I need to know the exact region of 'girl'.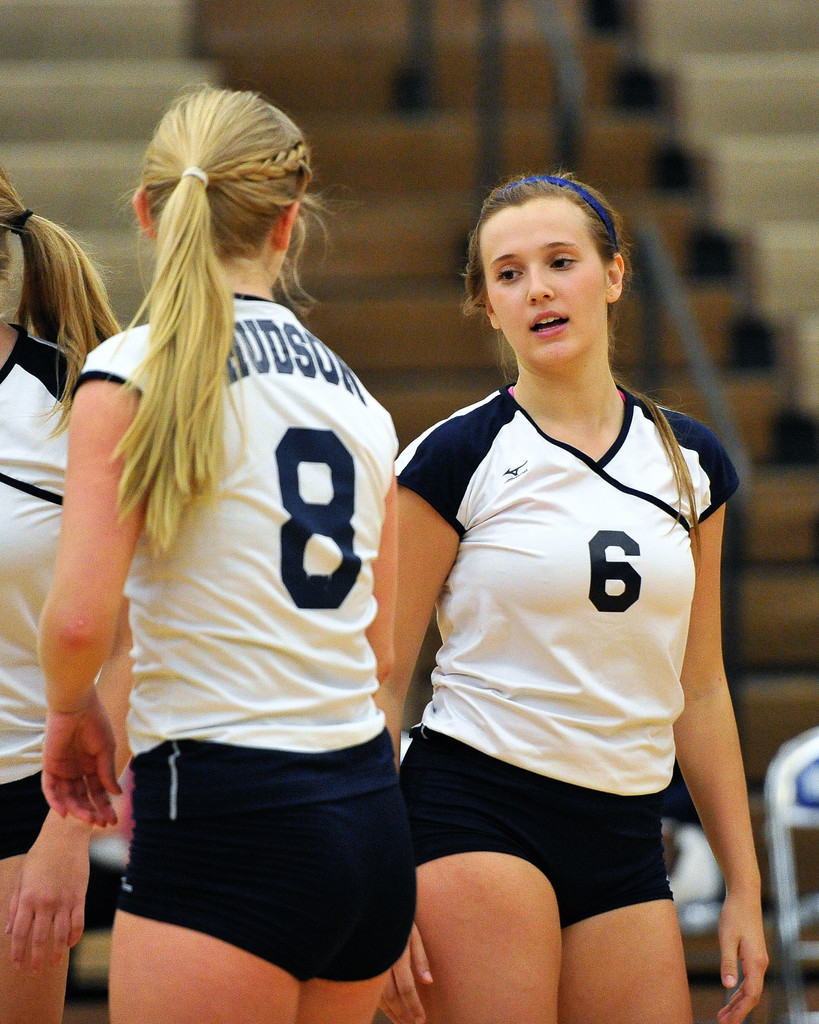
Region: <box>39,82,417,1023</box>.
